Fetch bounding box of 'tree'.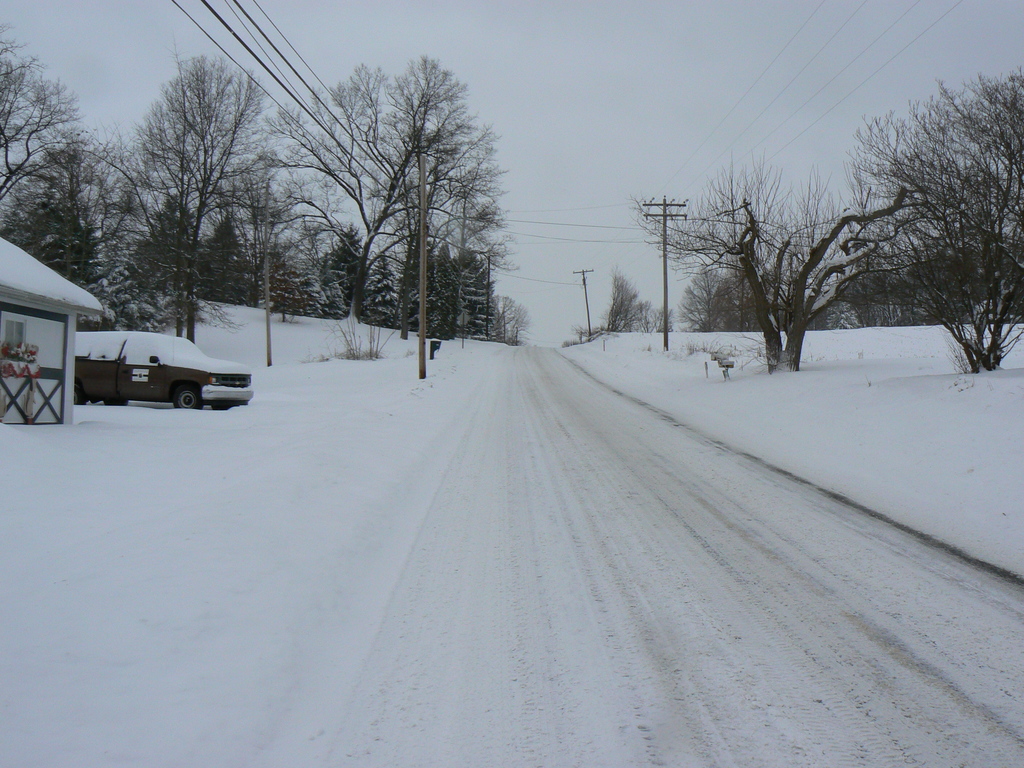
Bbox: <bbox>392, 108, 499, 335</bbox>.
